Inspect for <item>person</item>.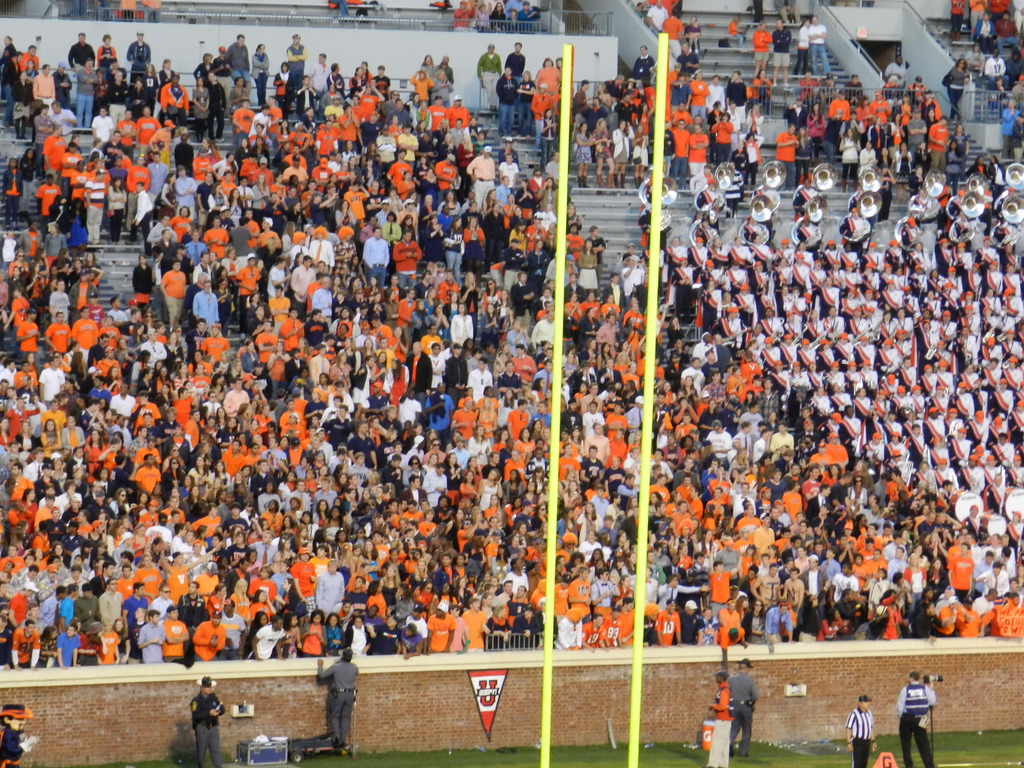
Inspection: crop(0, 703, 35, 767).
